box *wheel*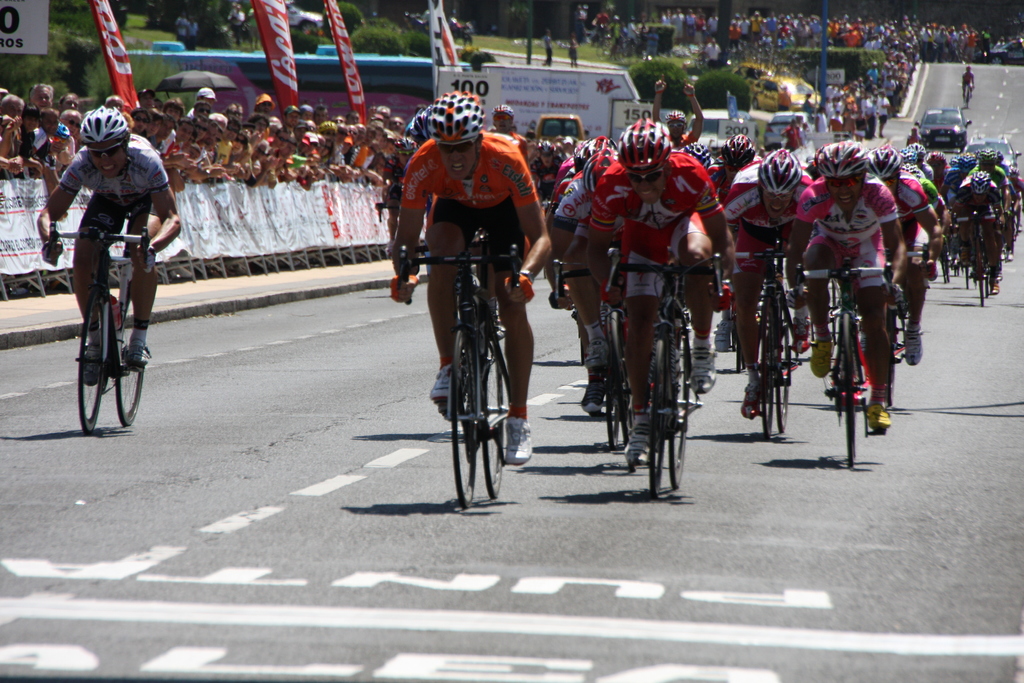
left=579, top=336, right=586, bottom=367
